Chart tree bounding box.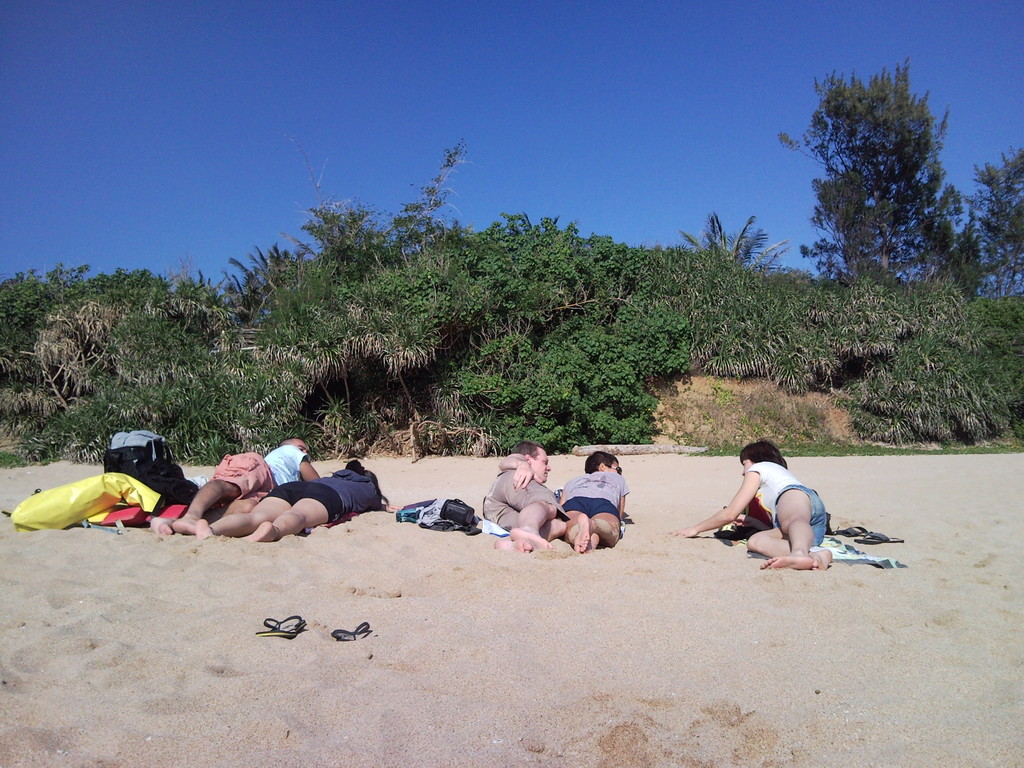
Charted: 976,145,1023,305.
